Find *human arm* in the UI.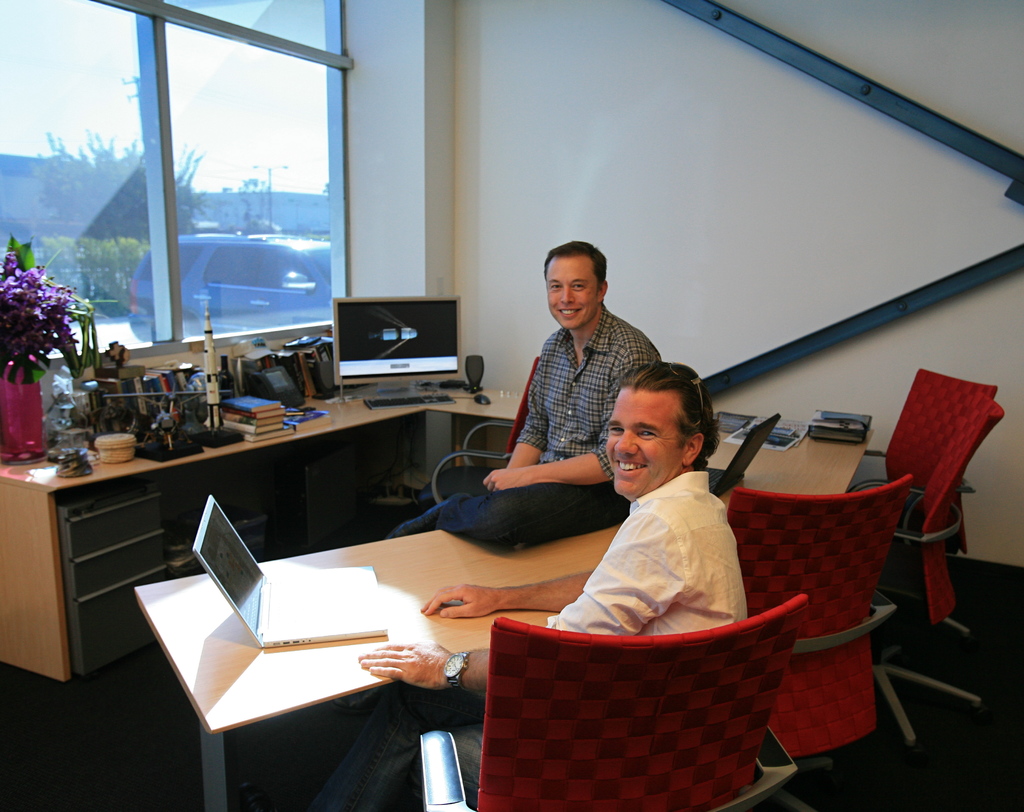
UI element at 504,335,560,471.
